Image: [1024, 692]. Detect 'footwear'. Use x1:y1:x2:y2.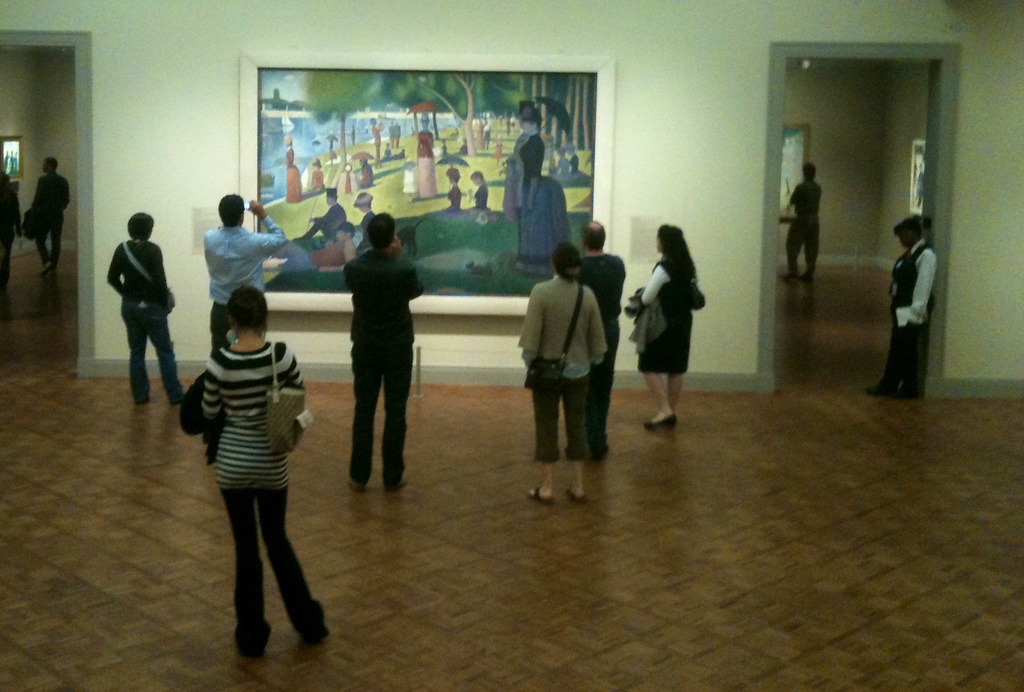
527:486:557:506.
